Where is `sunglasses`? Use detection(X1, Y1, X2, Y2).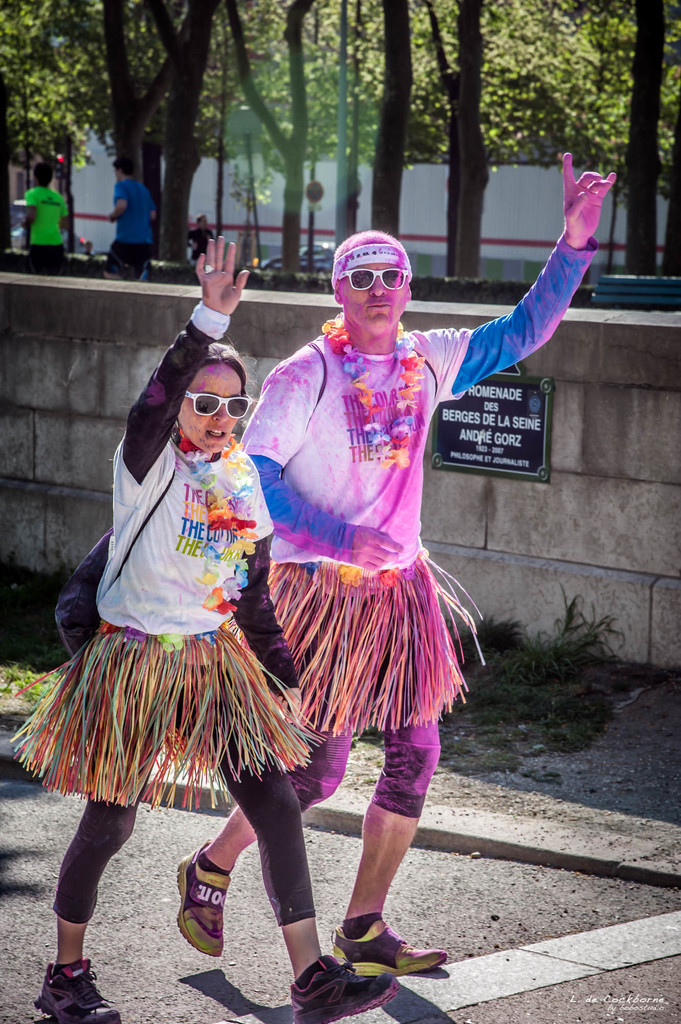
detection(338, 266, 410, 291).
